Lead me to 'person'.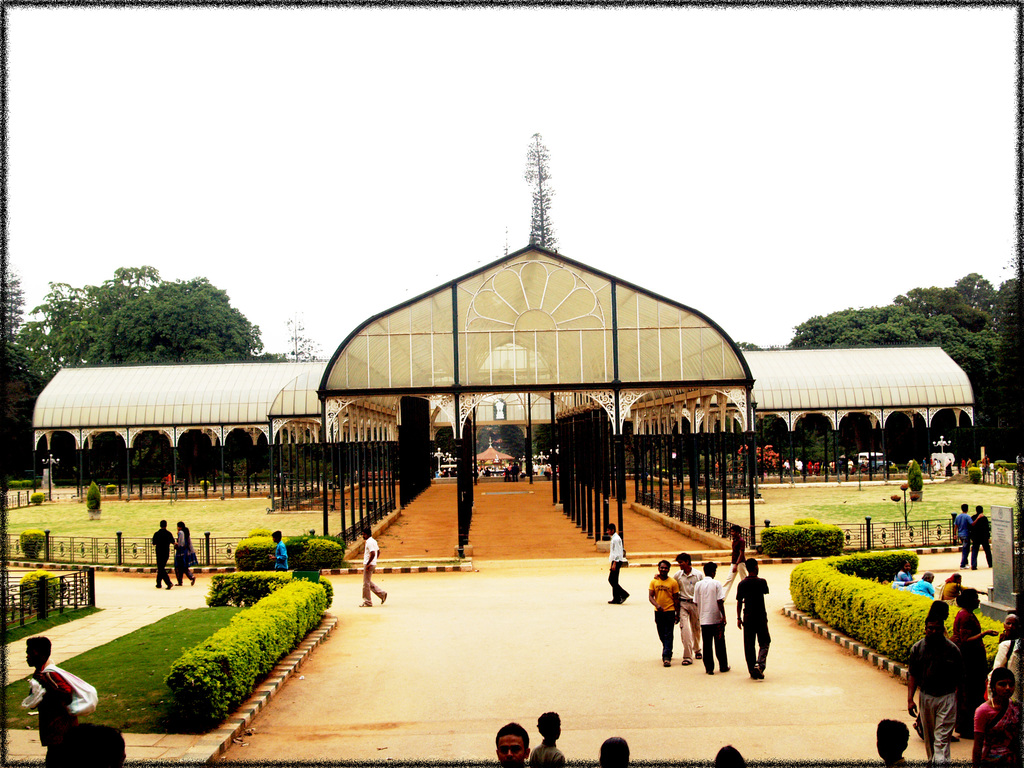
Lead to 712, 744, 748, 767.
